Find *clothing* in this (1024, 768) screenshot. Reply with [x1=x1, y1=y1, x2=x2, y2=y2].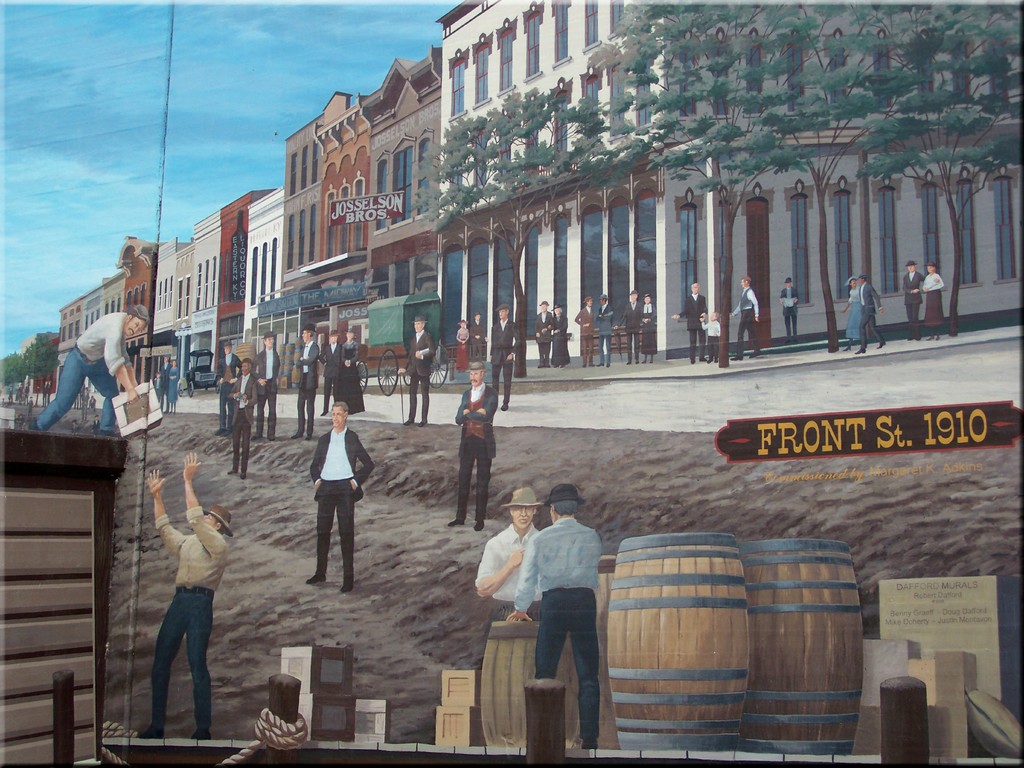
[x1=490, y1=326, x2=517, y2=391].
